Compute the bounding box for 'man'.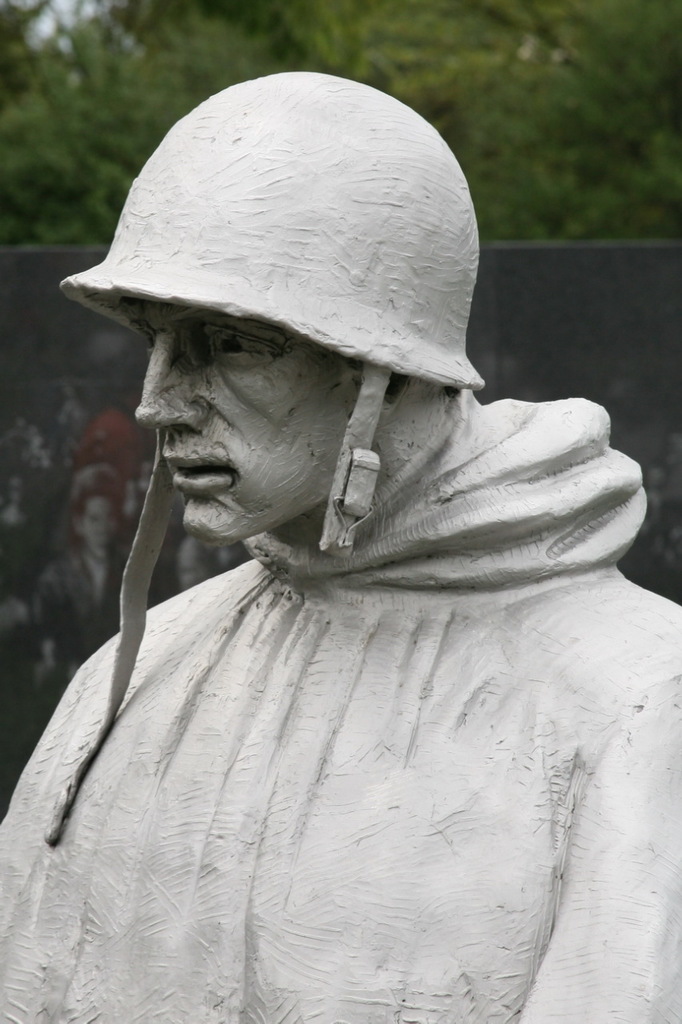
0:97:681:1021.
